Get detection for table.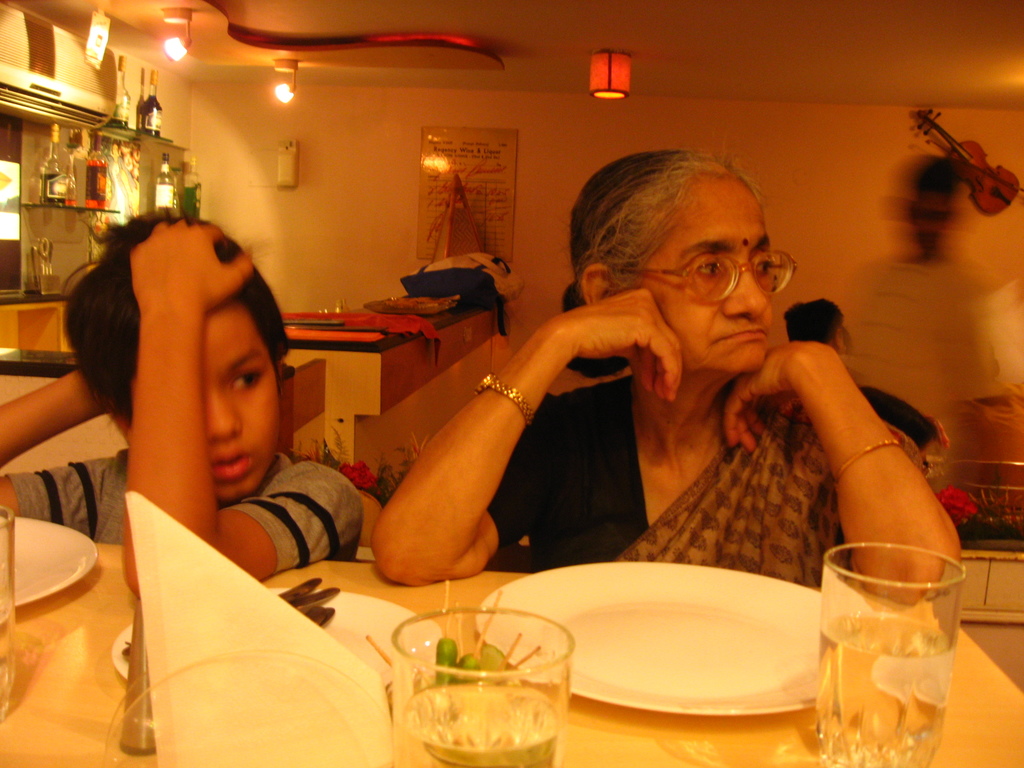
Detection: <bbox>0, 522, 1023, 767</bbox>.
